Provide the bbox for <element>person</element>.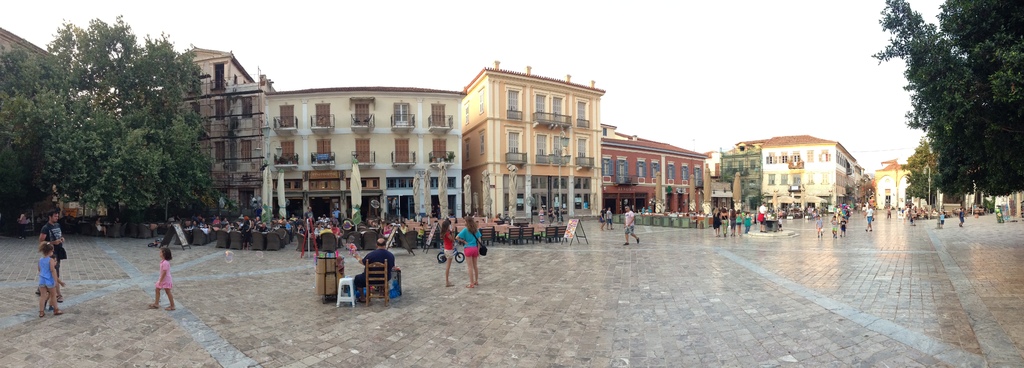
box(597, 206, 604, 231).
